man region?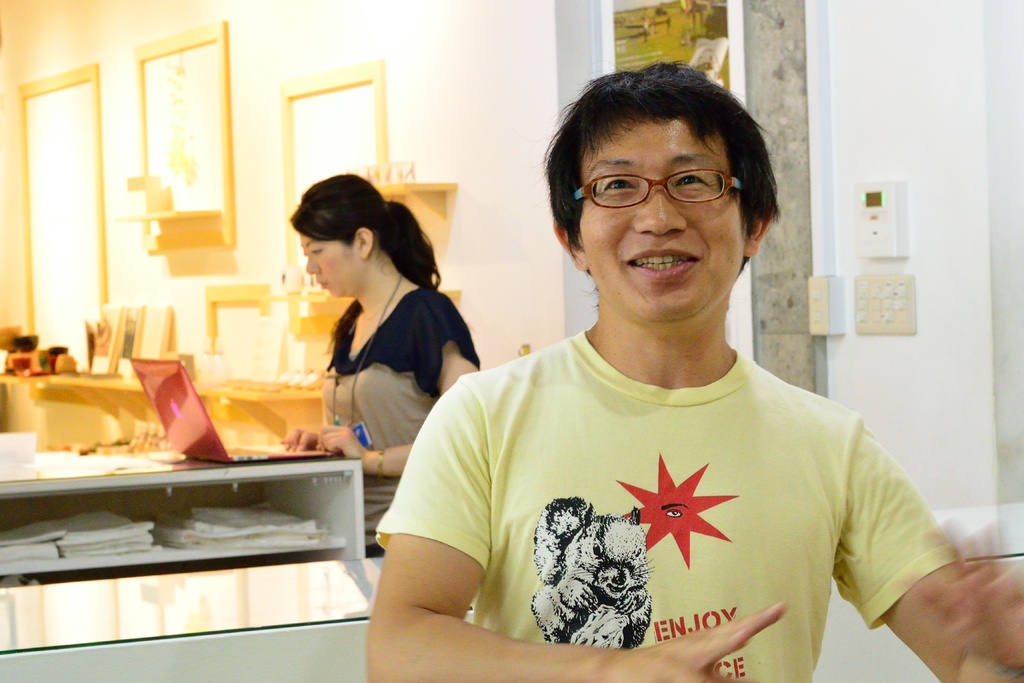
box(378, 69, 962, 682)
